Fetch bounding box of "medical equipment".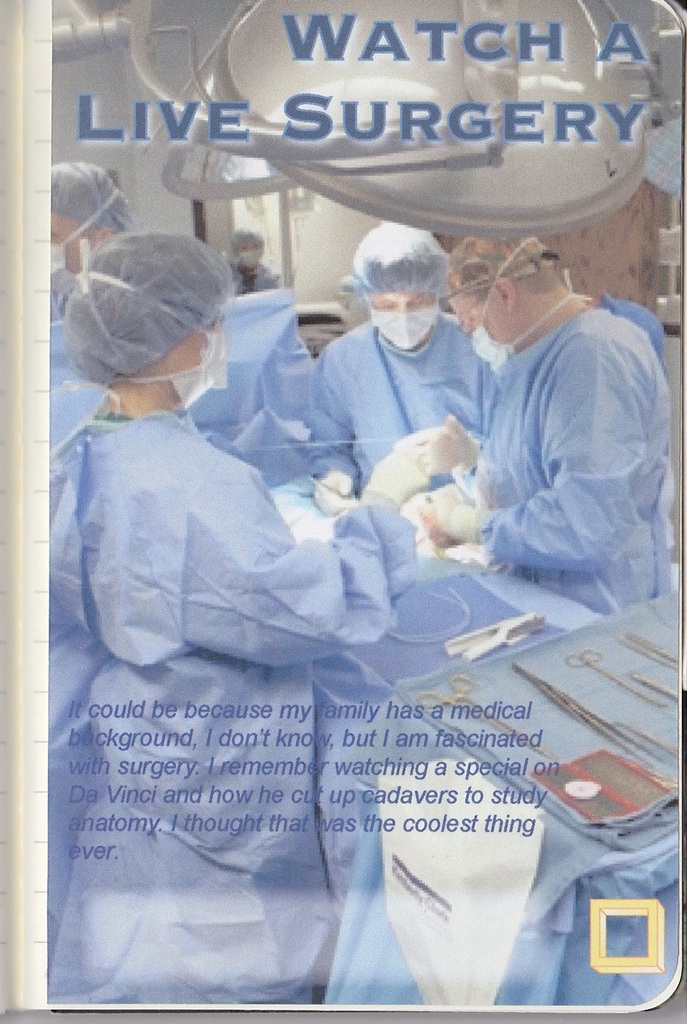
Bbox: [left=47, top=0, right=685, bottom=239].
